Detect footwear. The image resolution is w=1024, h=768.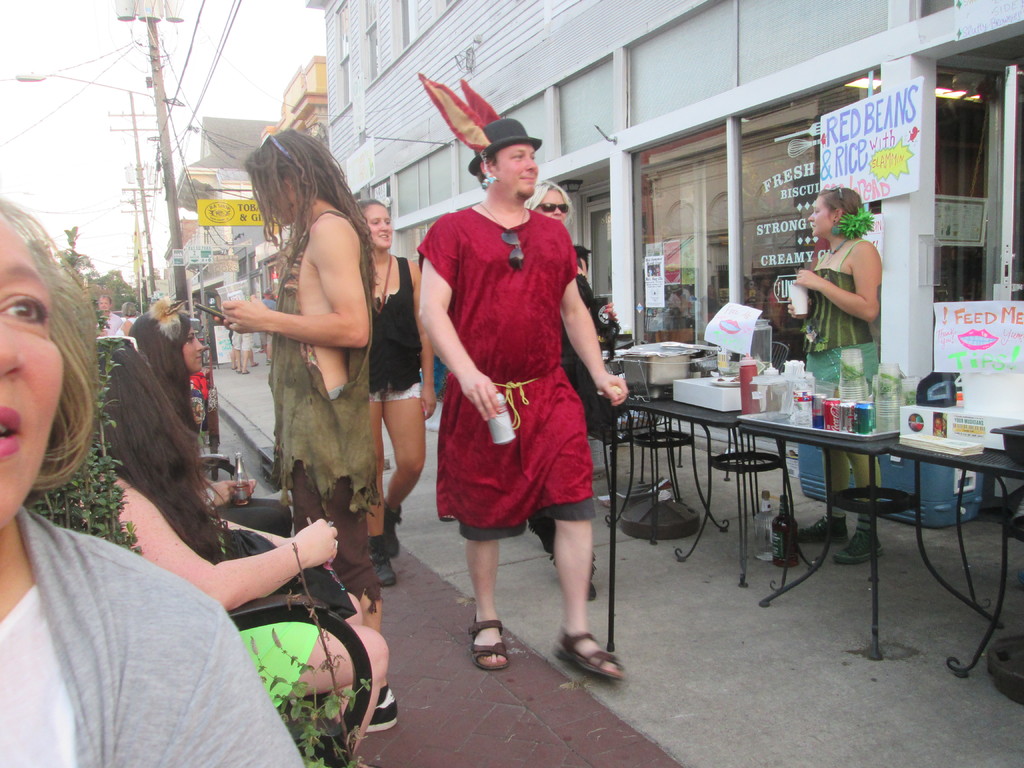
[x1=366, y1=532, x2=394, y2=588].
